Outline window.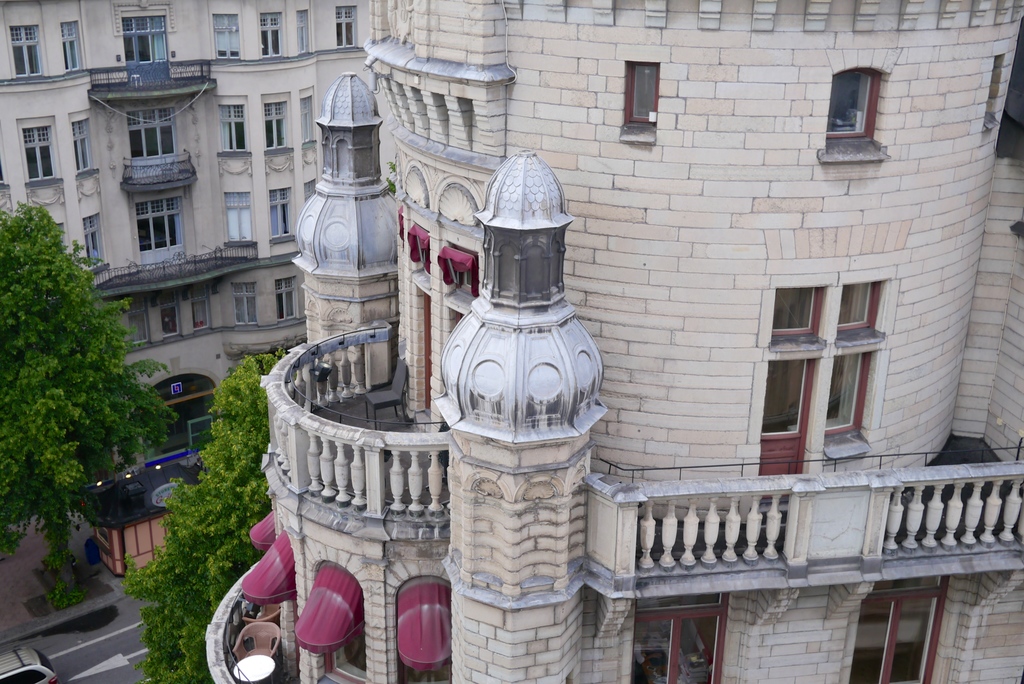
Outline: box(628, 598, 729, 683).
